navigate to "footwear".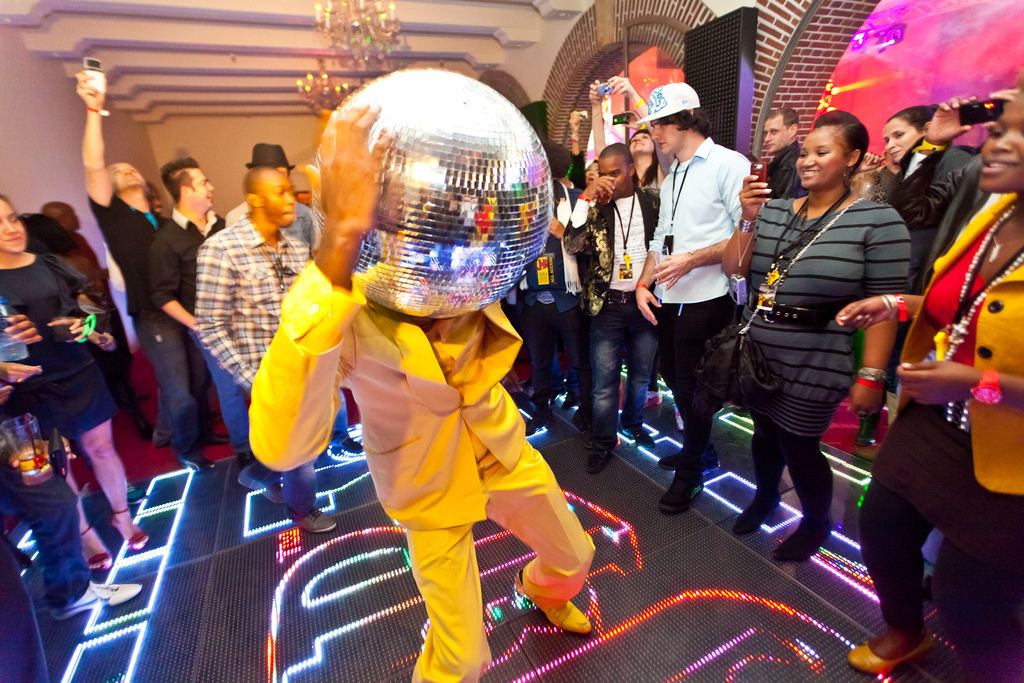
Navigation target: x1=521, y1=570, x2=605, y2=652.
